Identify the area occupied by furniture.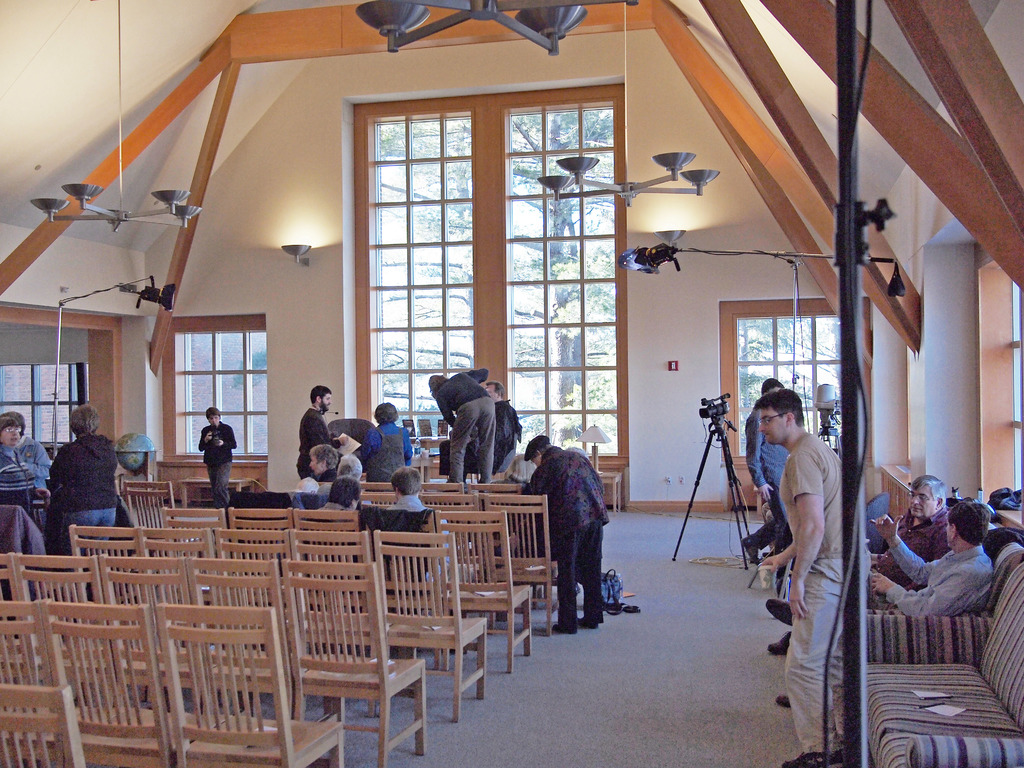
Area: {"x1": 173, "y1": 476, "x2": 257, "y2": 507}.
